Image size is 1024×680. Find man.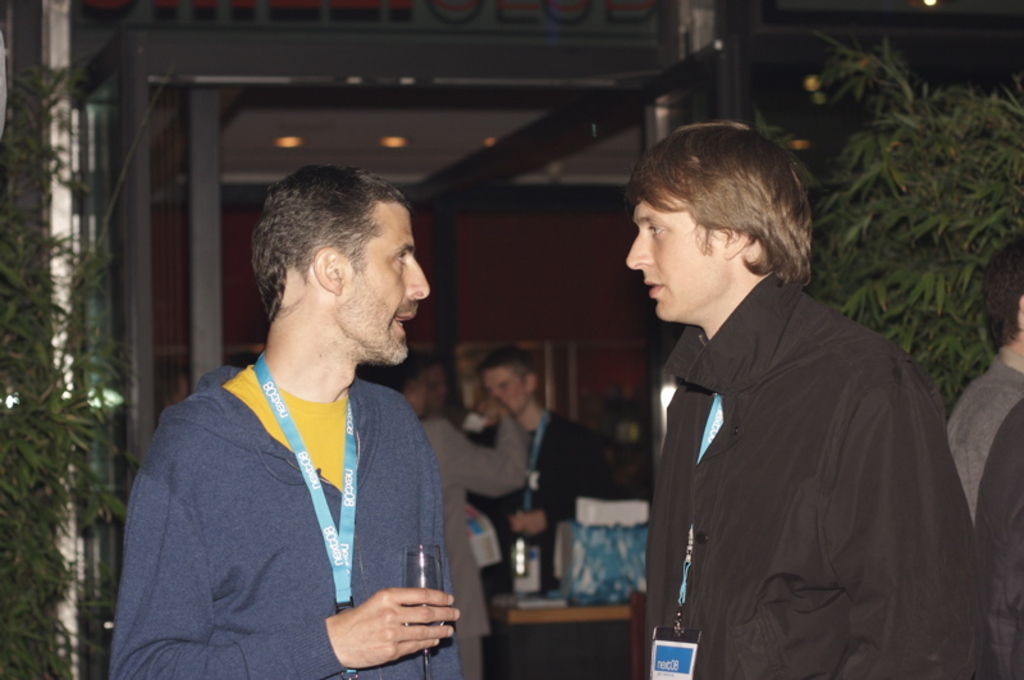
crop(623, 115, 1006, 679).
